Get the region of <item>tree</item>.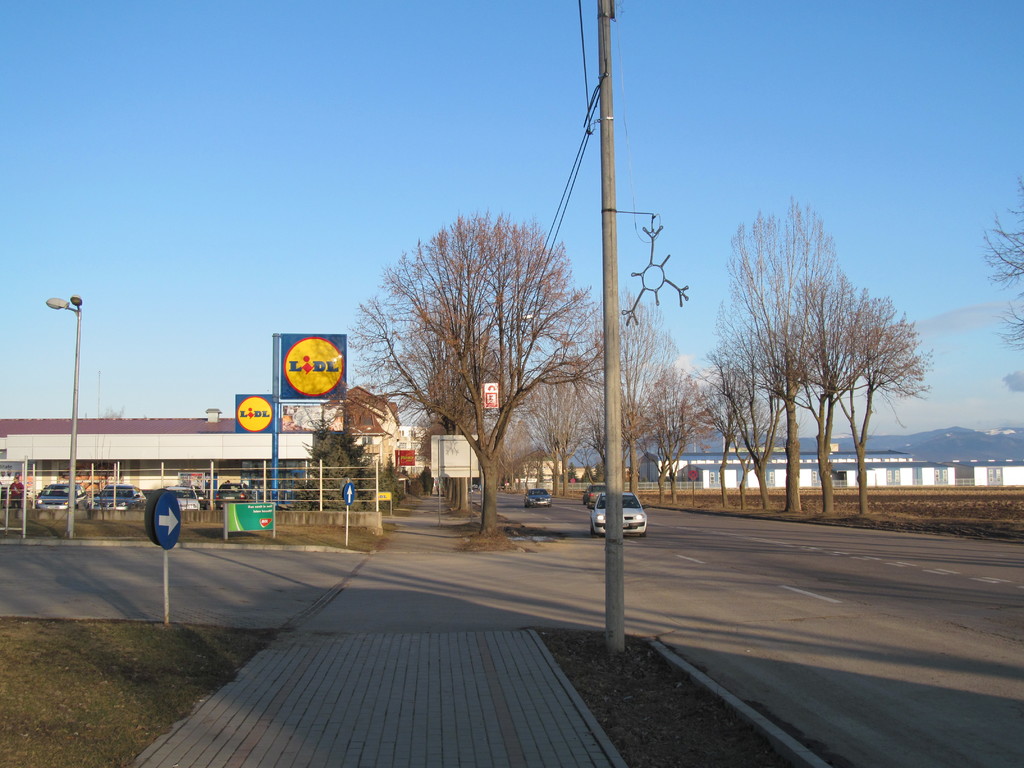
981,191,1023,353.
